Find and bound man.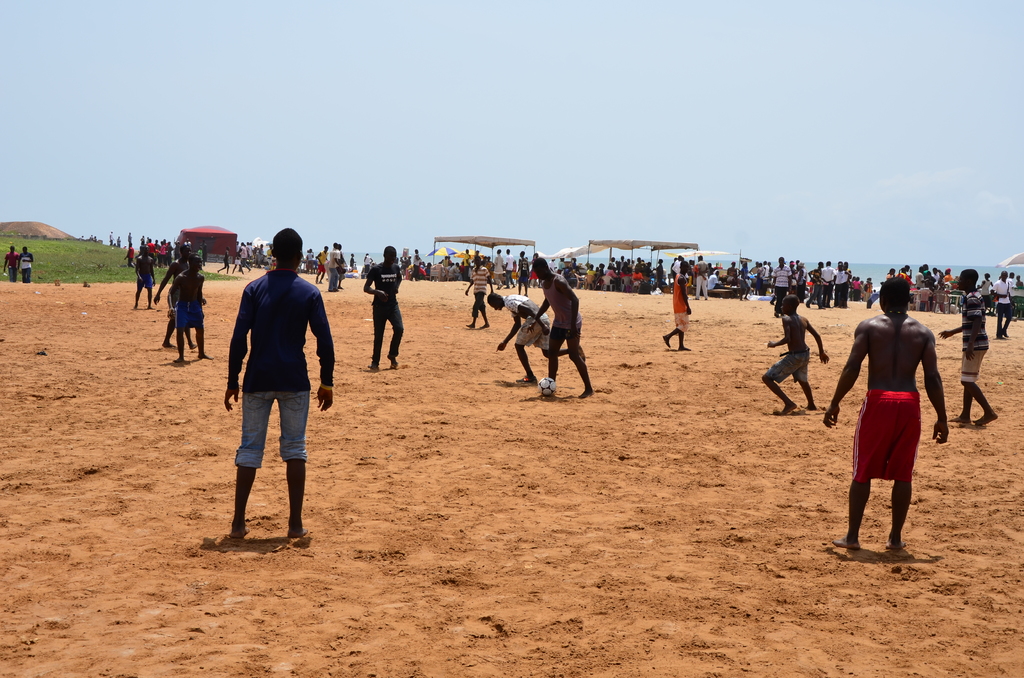
Bound: 823/276/952/553.
